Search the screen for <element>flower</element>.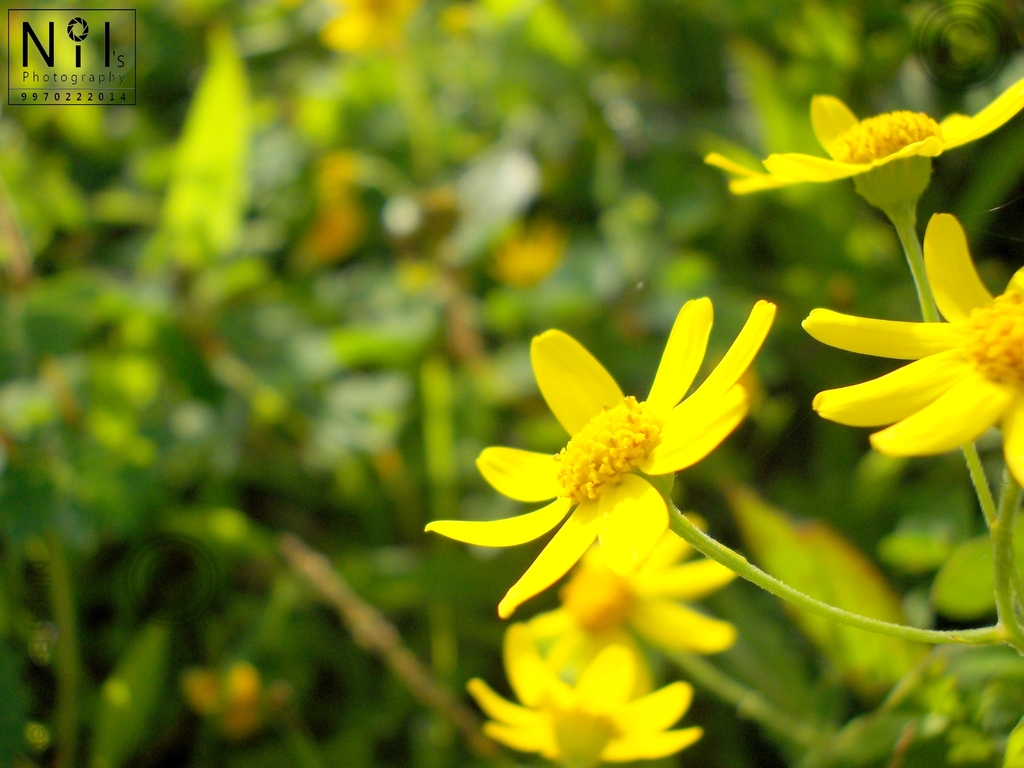
Found at [left=449, top=300, right=758, bottom=598].
